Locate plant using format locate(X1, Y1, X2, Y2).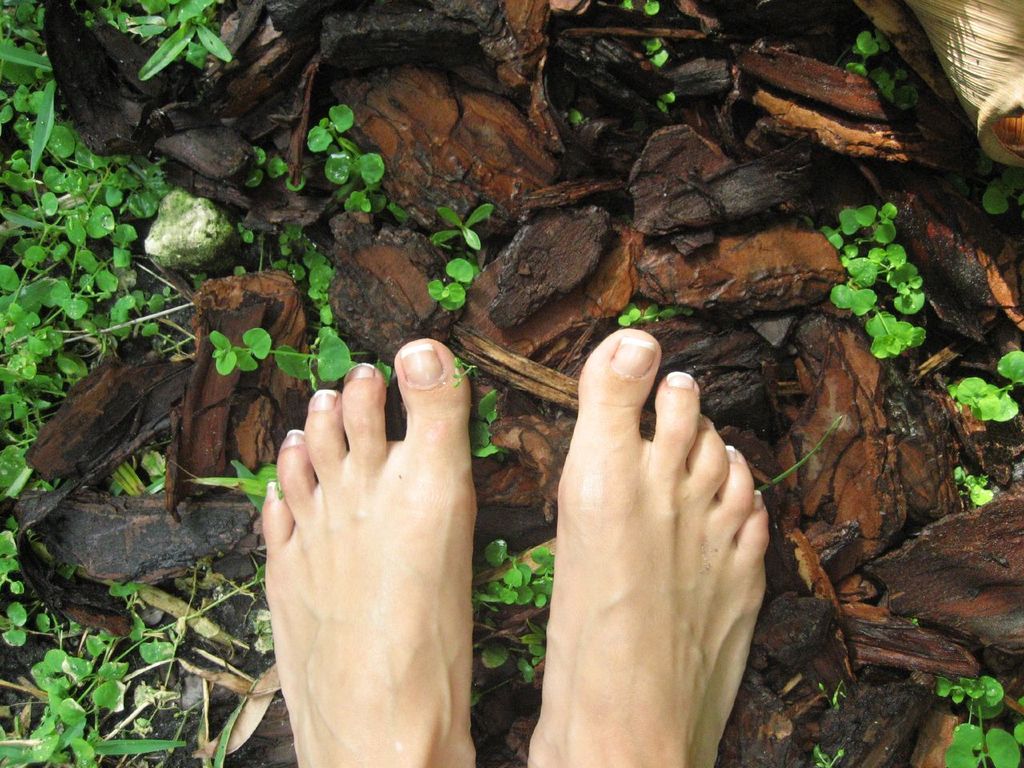
locate(478, 646, 543, 679).
